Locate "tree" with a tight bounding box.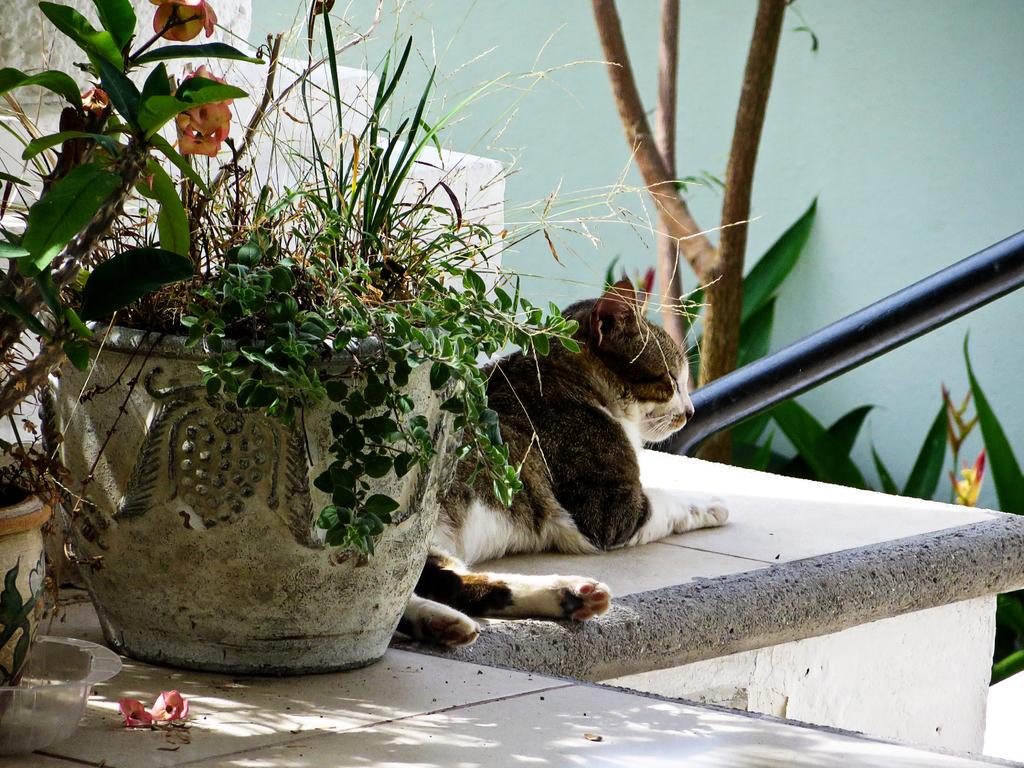
left=588, top=0, right=801, bottom=467.
